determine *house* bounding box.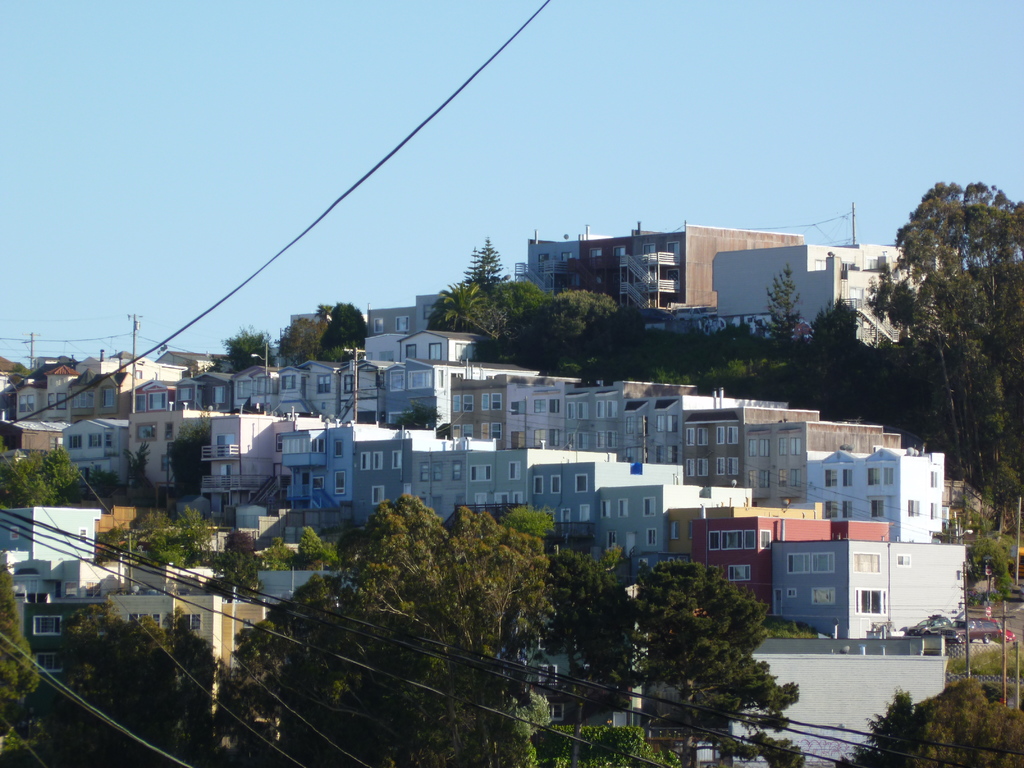
Determined: locate(64, 416, 125, 487).
